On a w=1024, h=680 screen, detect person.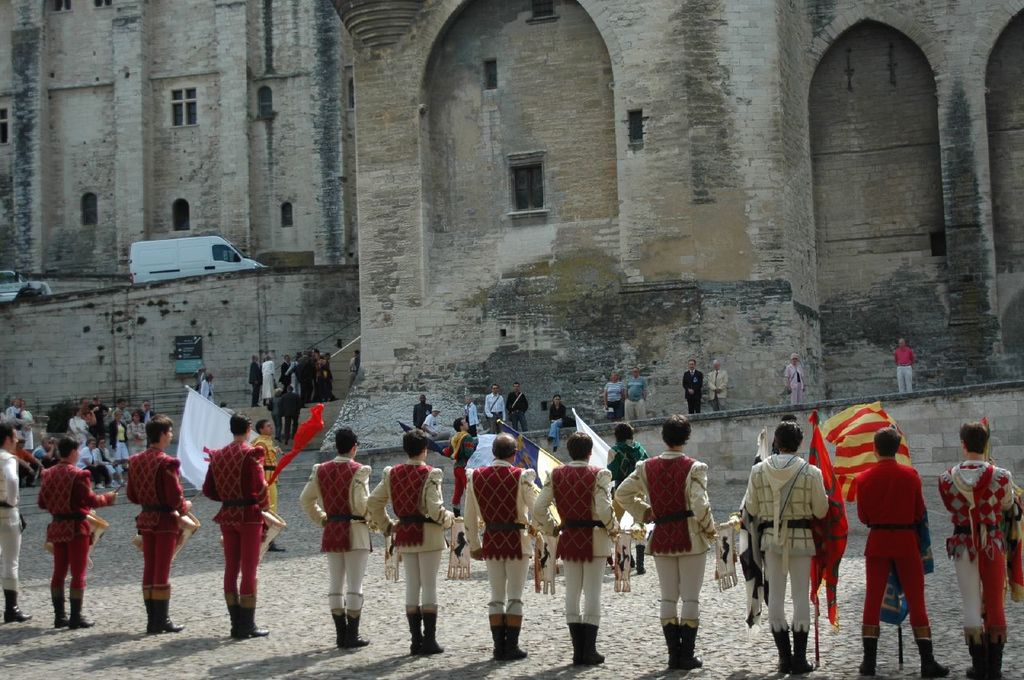
682,357,704,414.
